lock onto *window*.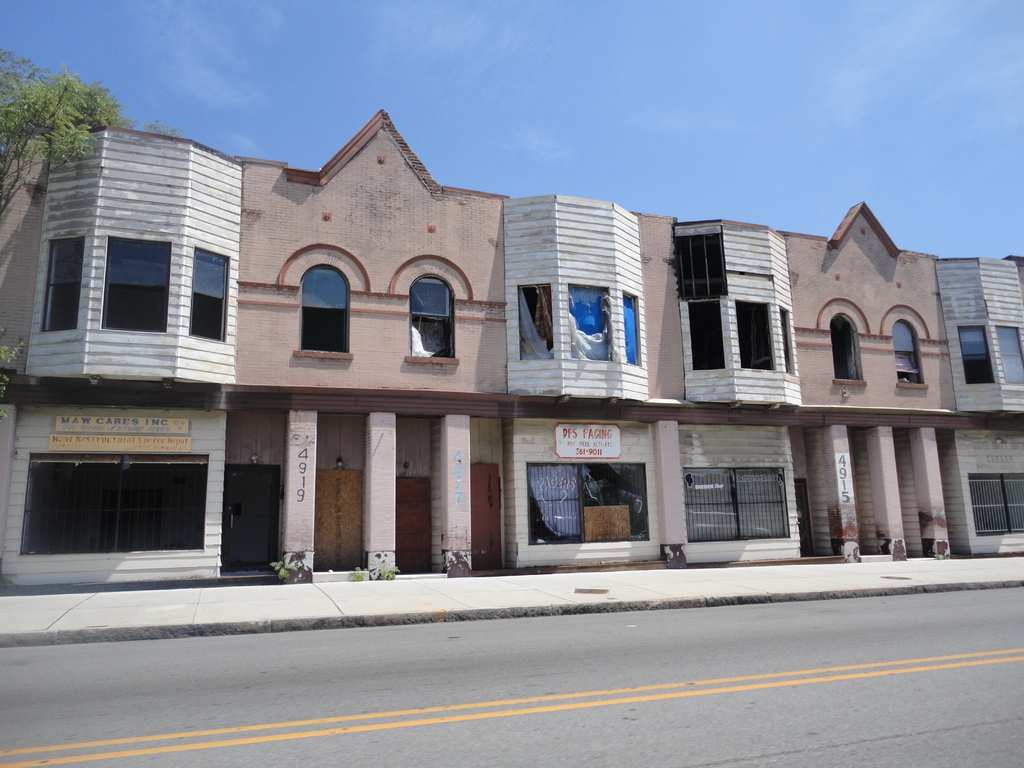
Locked: (570, 284, 612, 362).
